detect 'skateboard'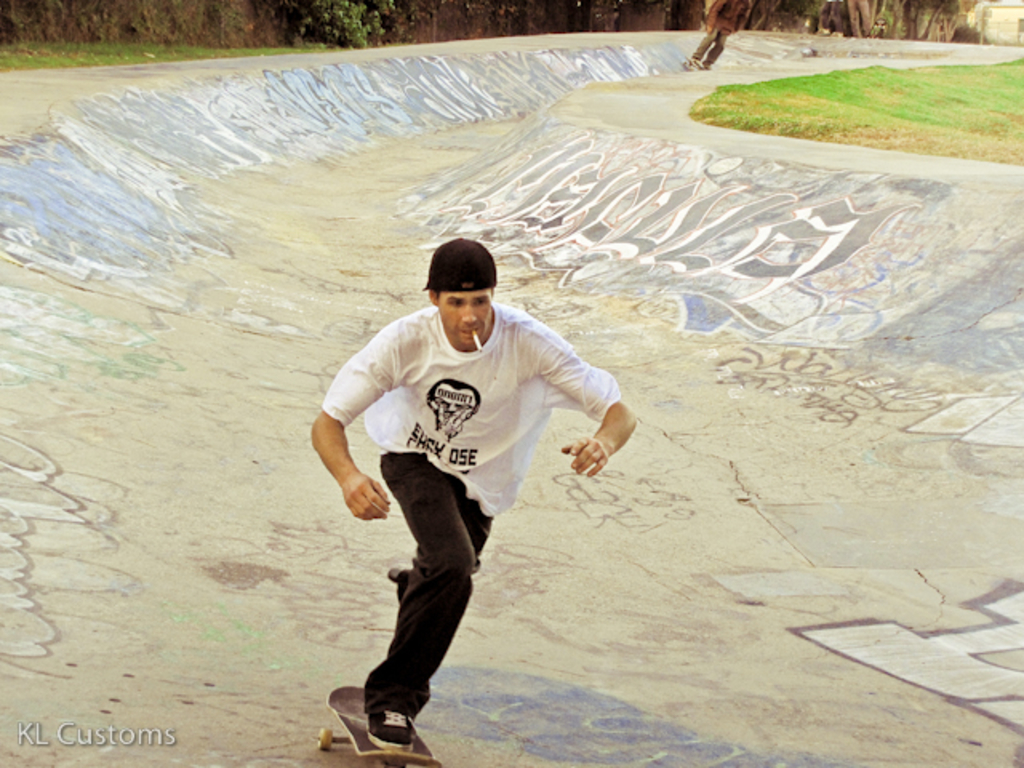
region(315, 682, 443, 766)
